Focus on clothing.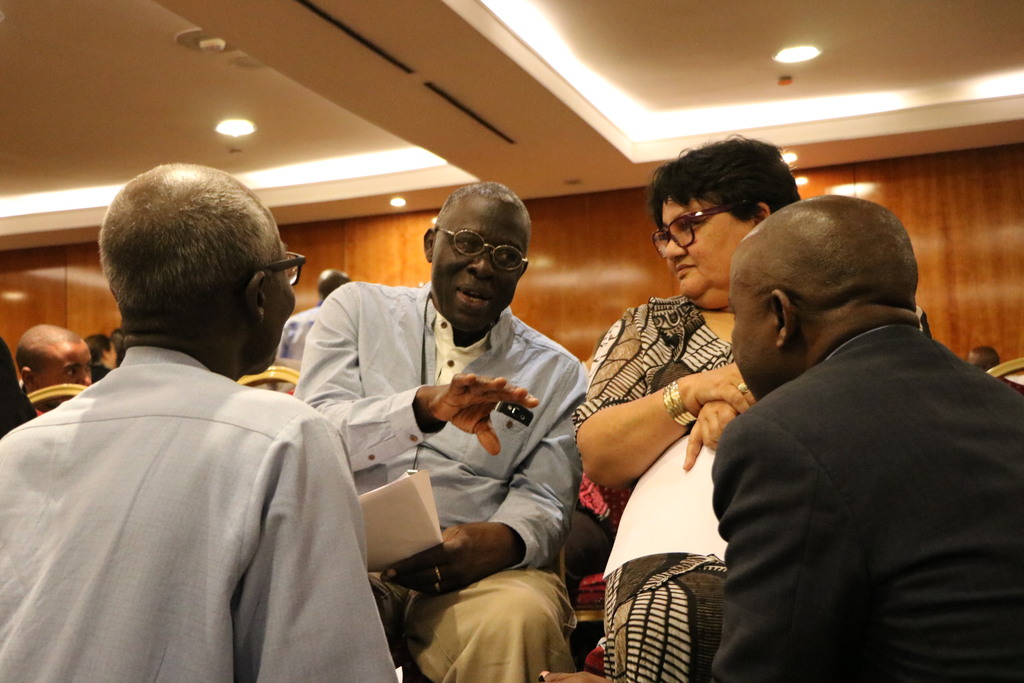
Focused at locate(298, 281, 585, 682).
